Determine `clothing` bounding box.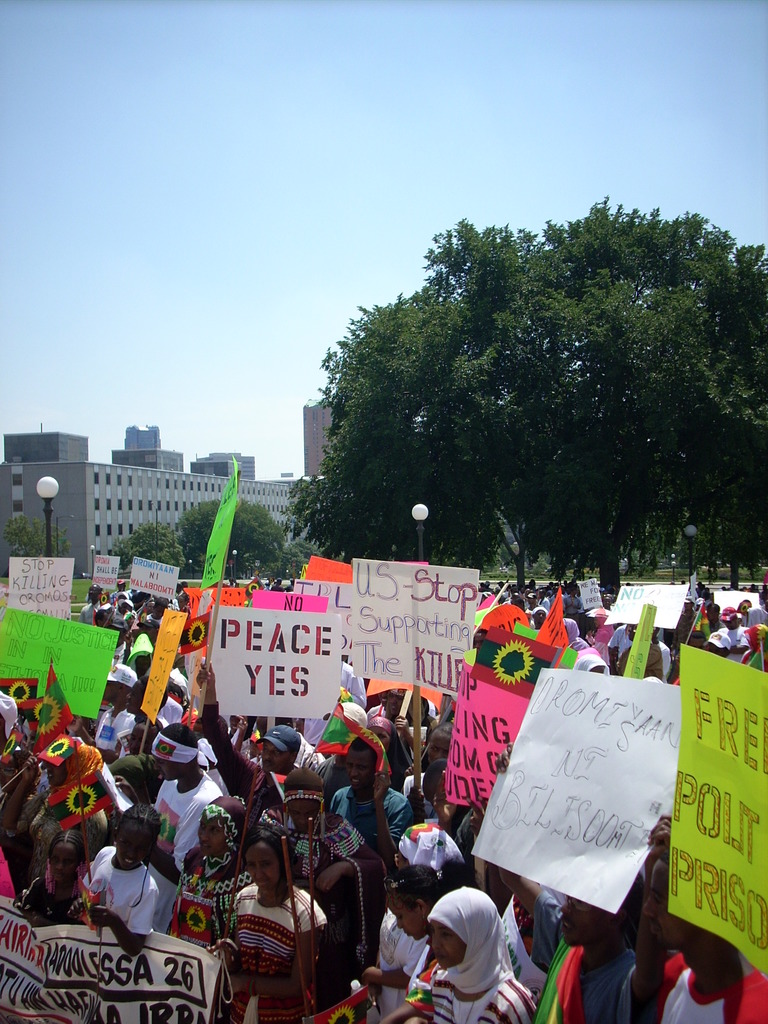
Determined: locate(111, 612, 158, 659).
